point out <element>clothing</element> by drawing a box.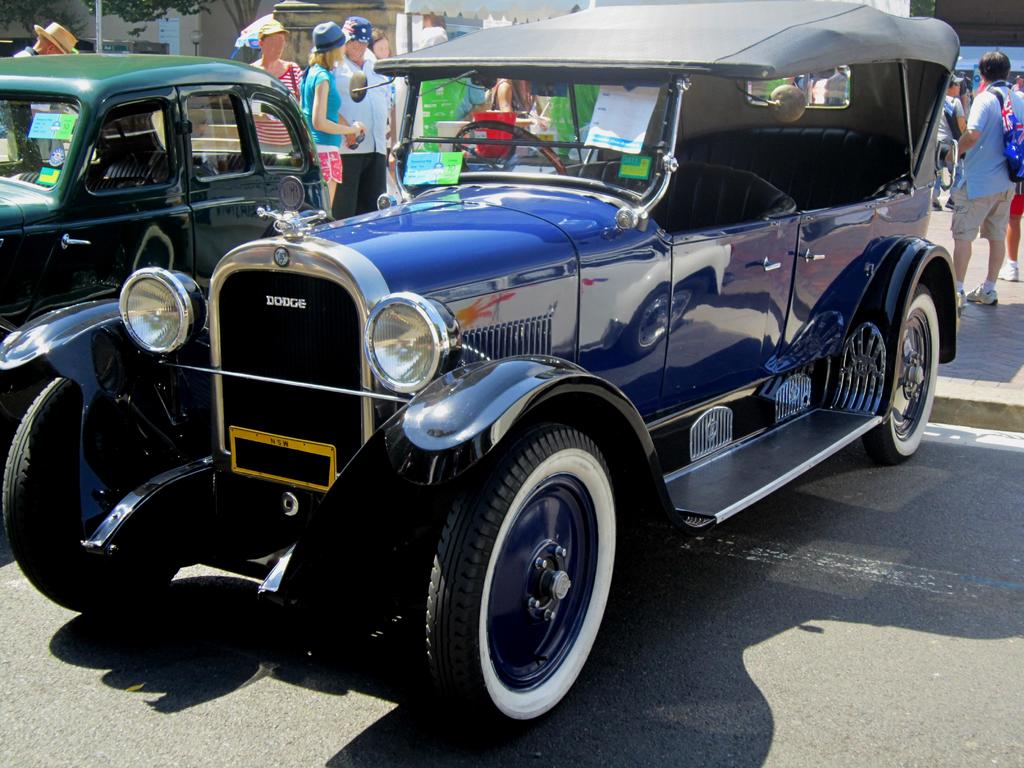
[334, 50, 387, 220].
